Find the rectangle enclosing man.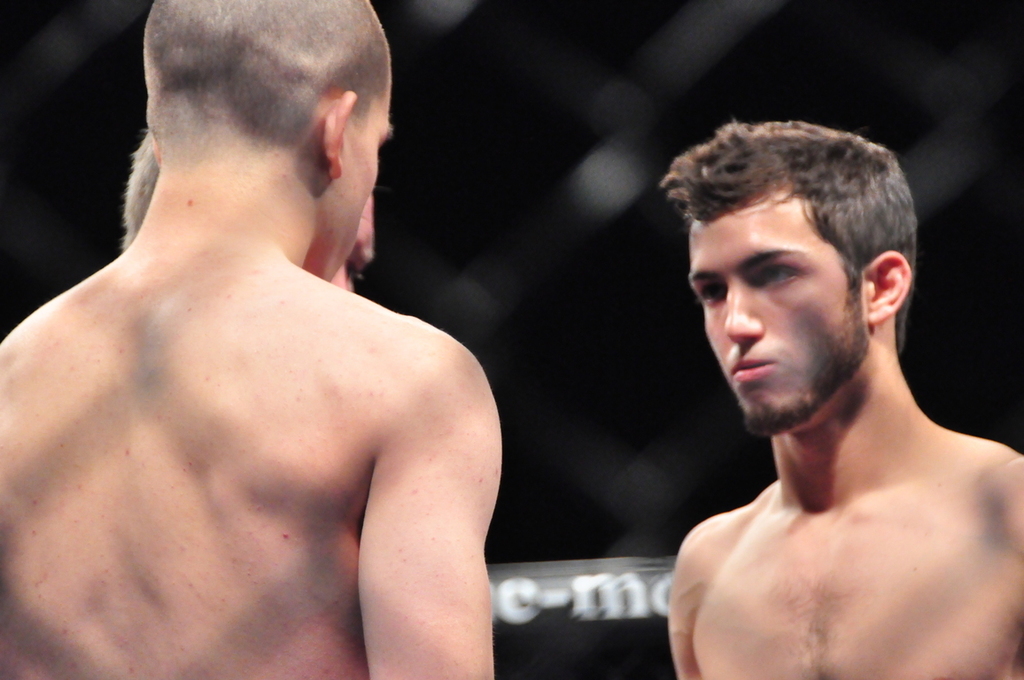
x1=655, y1=112, x2=1023, y2=679.
